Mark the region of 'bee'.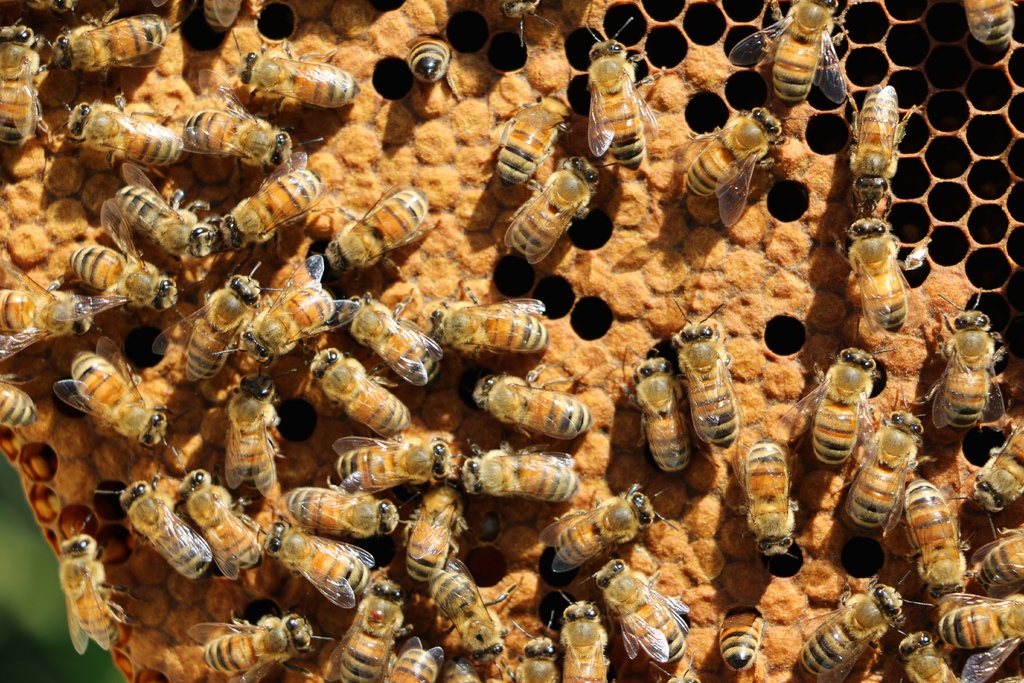
Region: x1=833 y1=86 x2=908 y2=214.
